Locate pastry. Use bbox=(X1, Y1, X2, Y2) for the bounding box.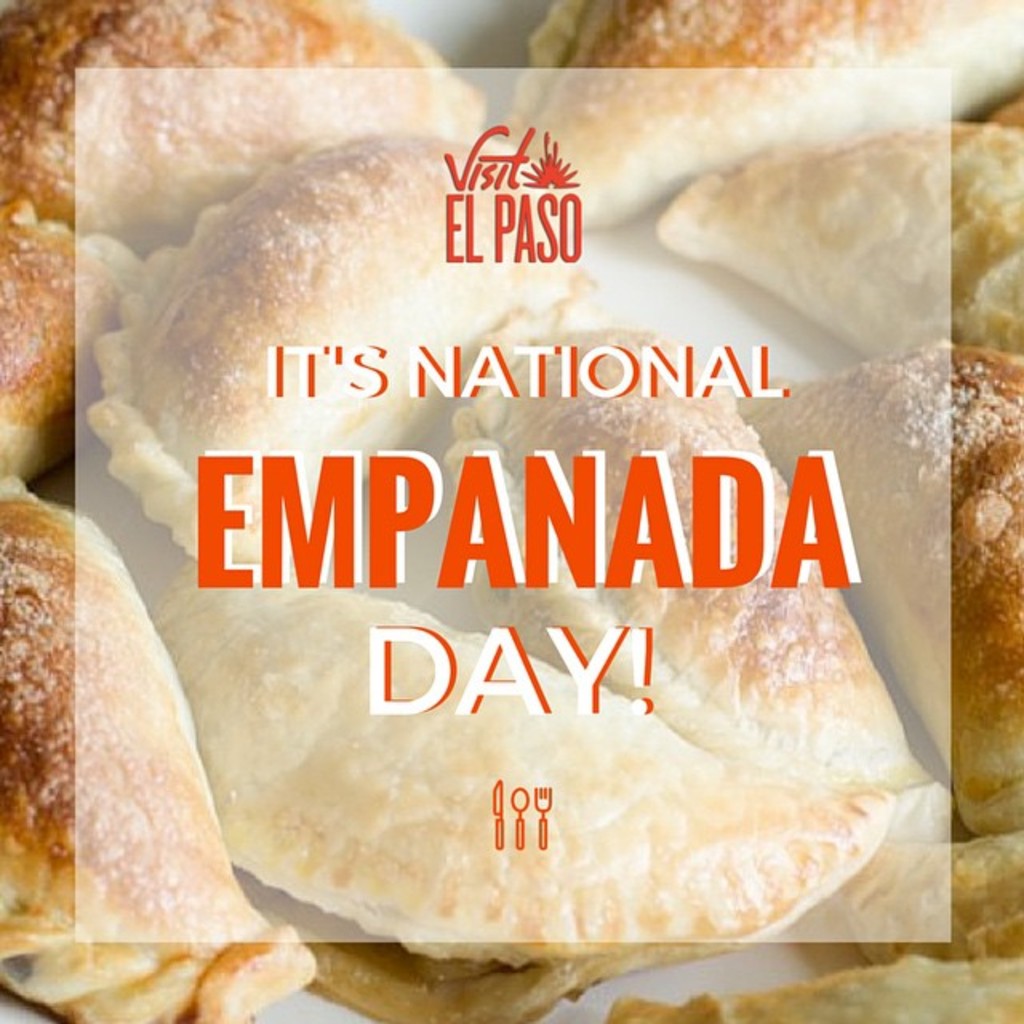
bbox=(176, 554, 898, 1022).
